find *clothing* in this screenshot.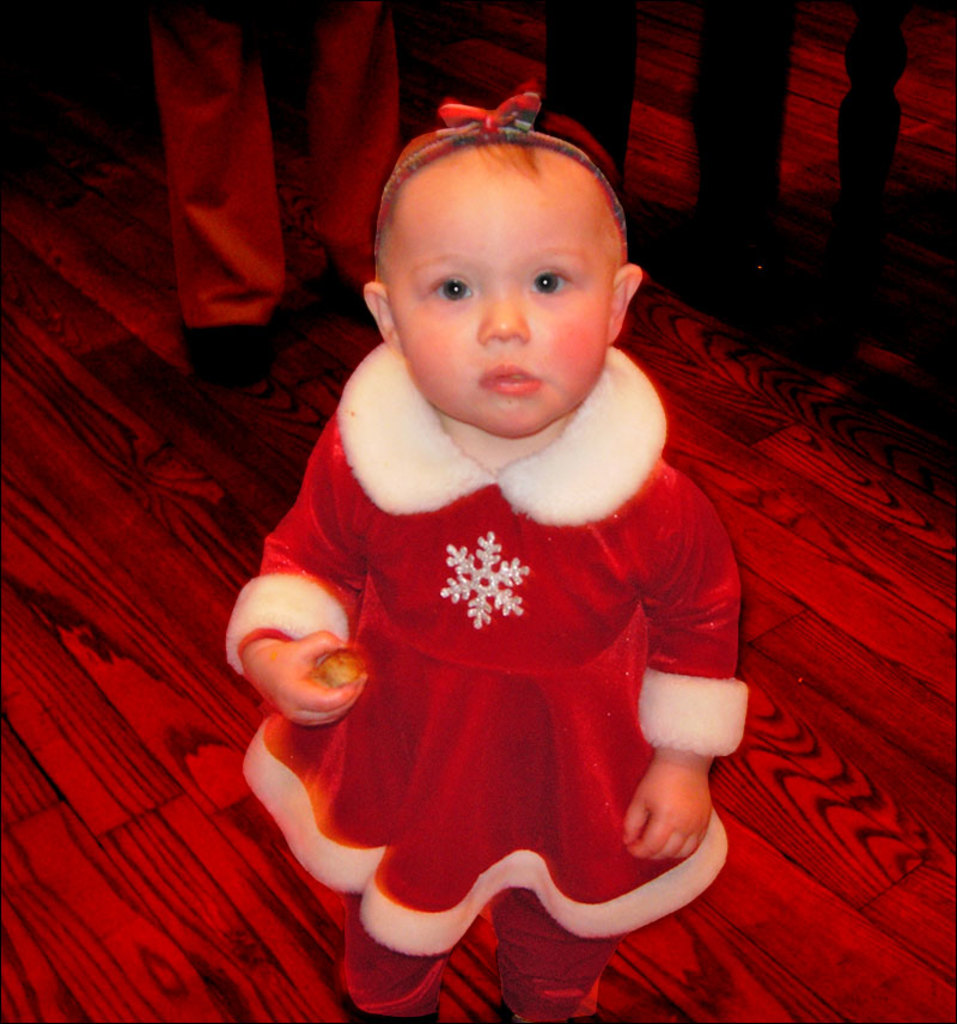
The bounding box for *clothing* is 250 335 752 913.
